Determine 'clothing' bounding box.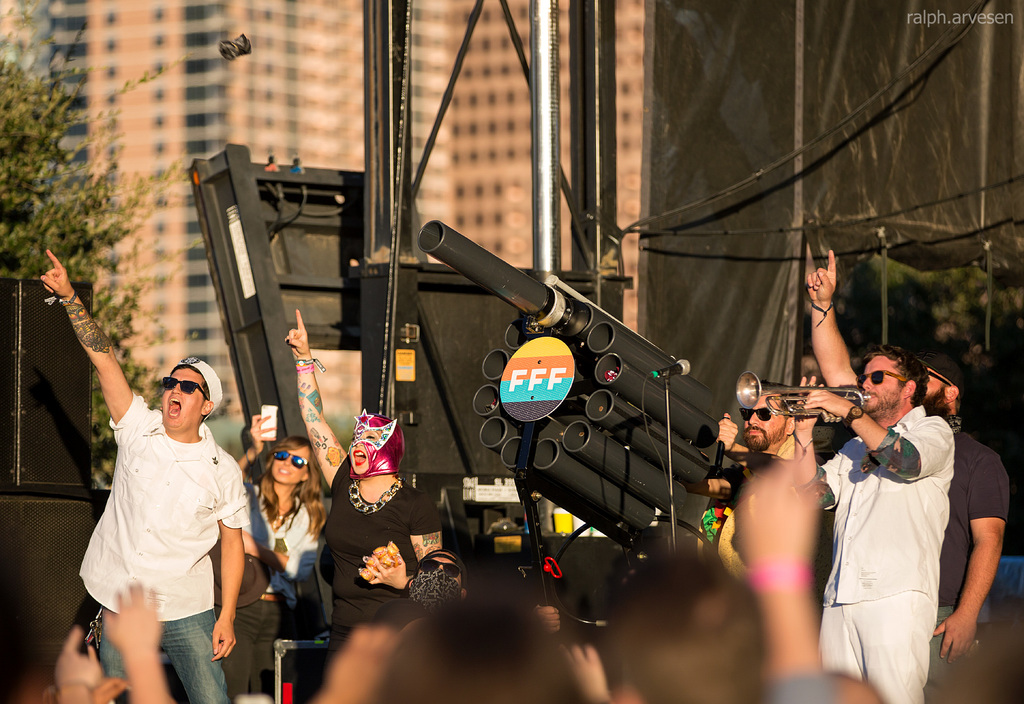
Determined: box(81, 393, 243, 703).
